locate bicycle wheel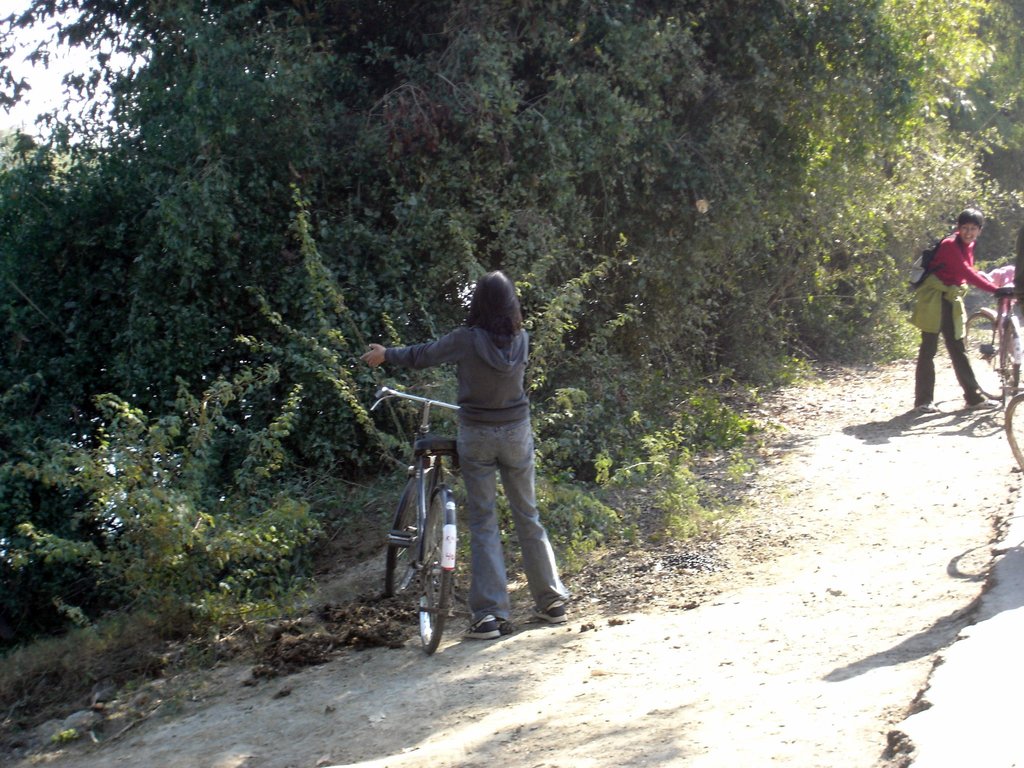
crop(382, 474, 430, 601)
